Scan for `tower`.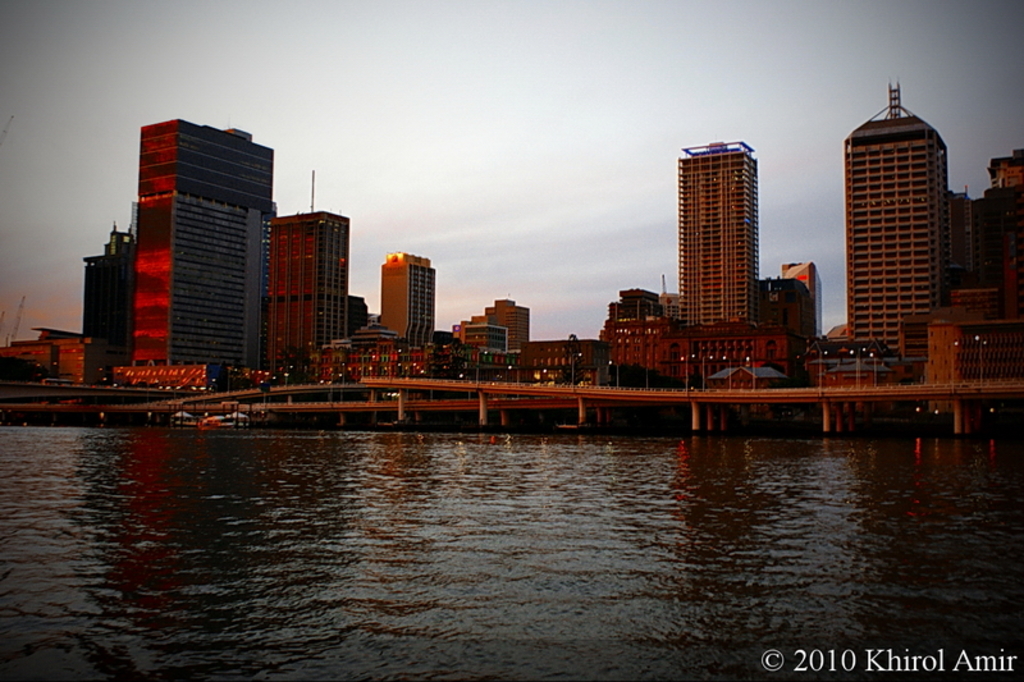
Scan result: 841 79 951 358.
